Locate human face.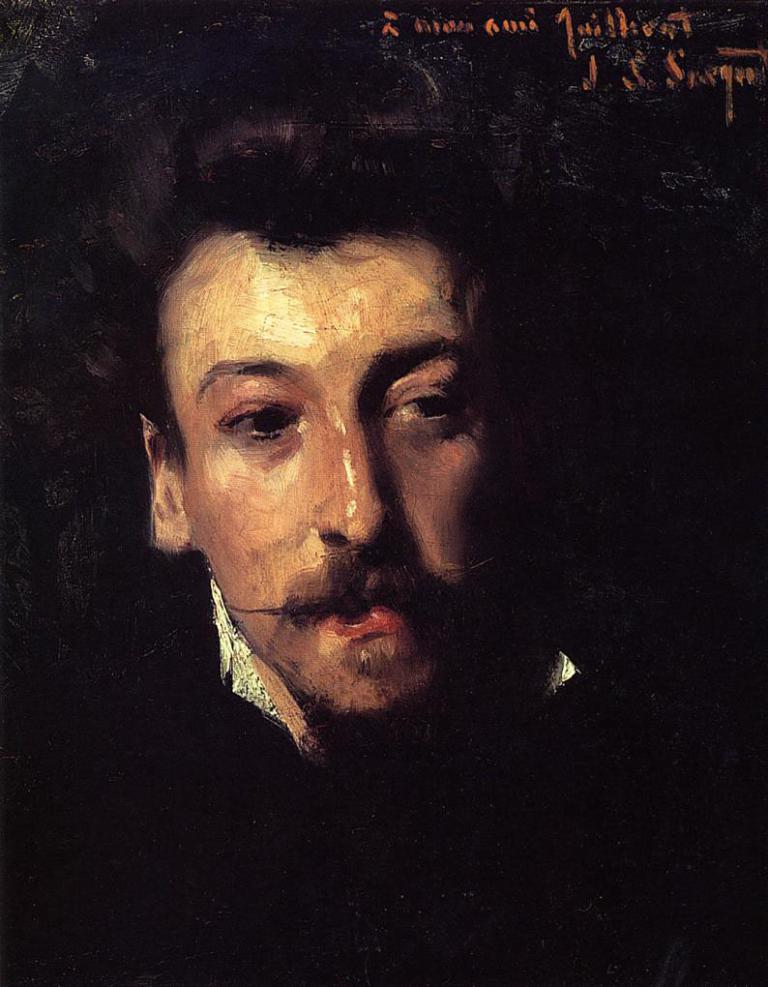
Bounding box: 157,225,514,736.
